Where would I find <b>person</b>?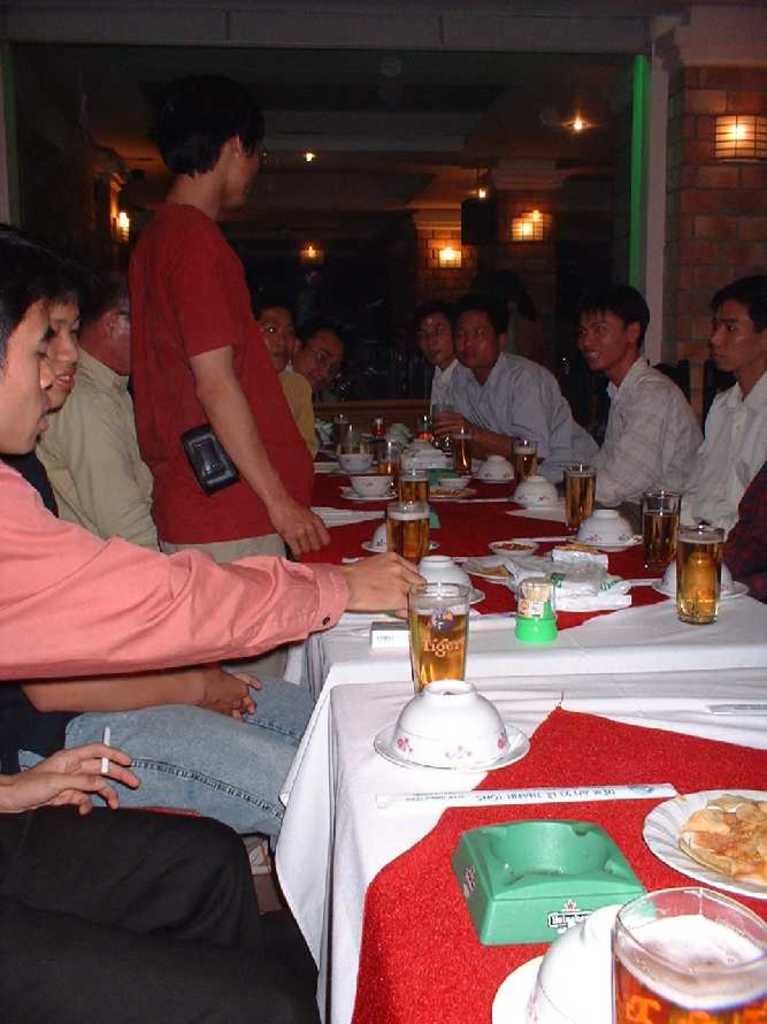
At 685/273/766/545.
